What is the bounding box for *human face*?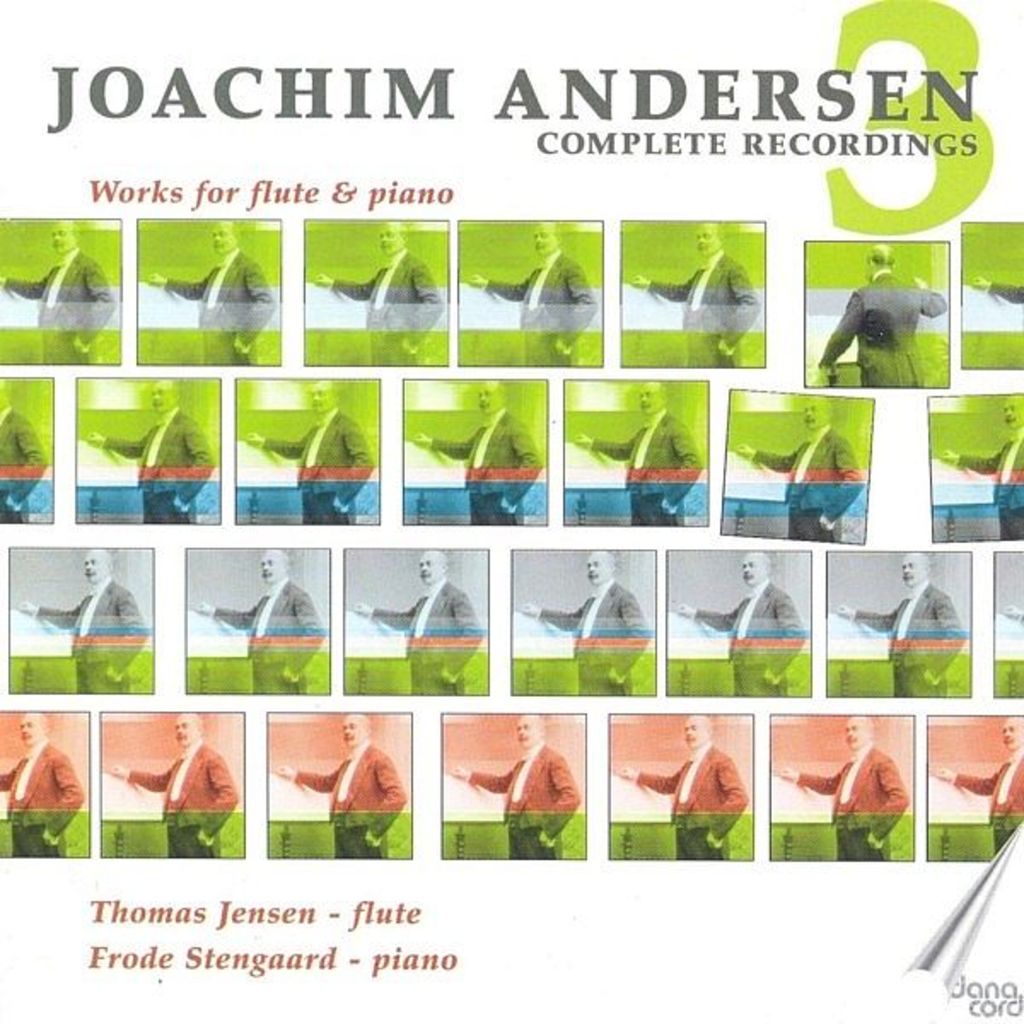
82 544 113 585.
